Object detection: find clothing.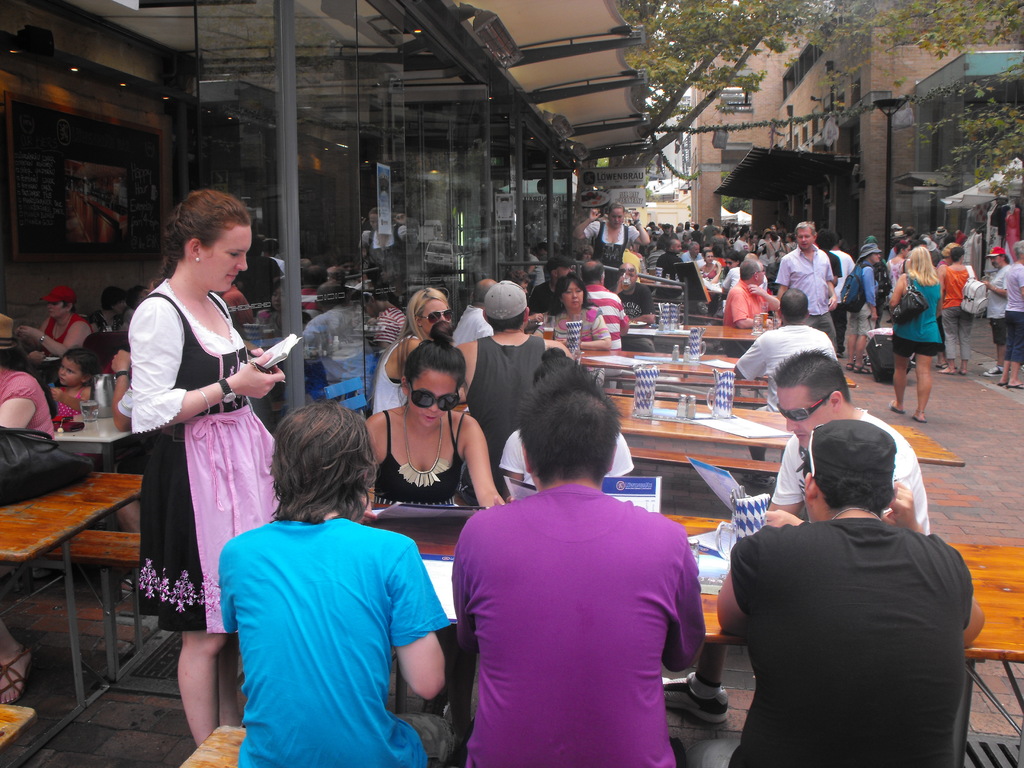
<bbox>582, 283, 623, 360</bbox>.
